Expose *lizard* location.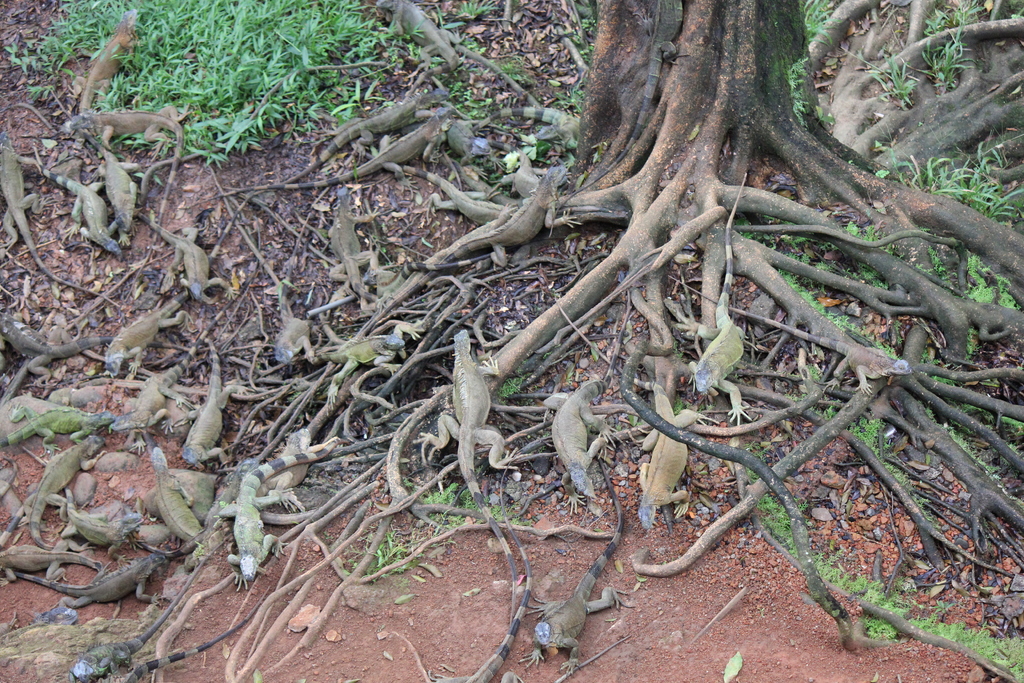
Exposed at x1=0, y1=134, x2=48, y2=281.
